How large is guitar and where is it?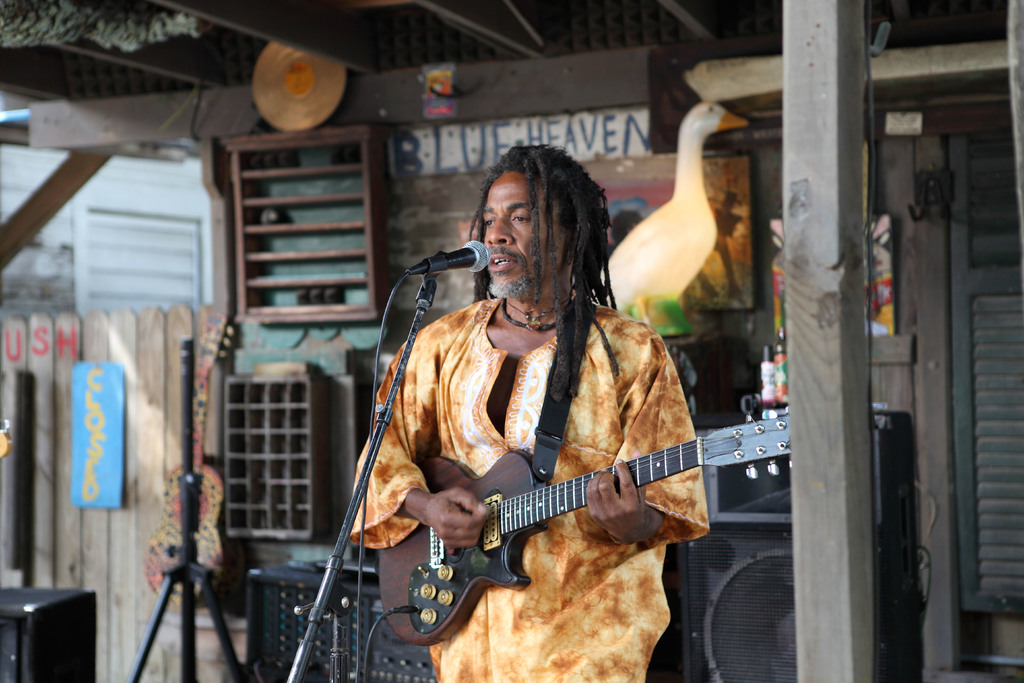
Bounding box: bbox=(150, 304, 244, 625).
